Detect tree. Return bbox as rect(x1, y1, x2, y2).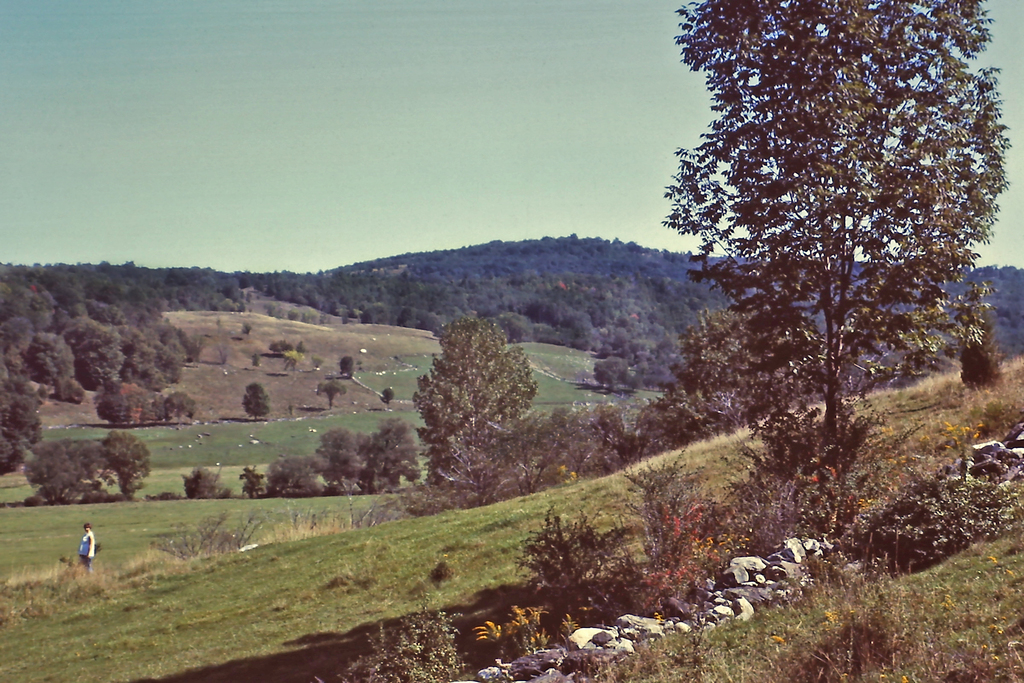
rect(266, 343, 298, 353).
